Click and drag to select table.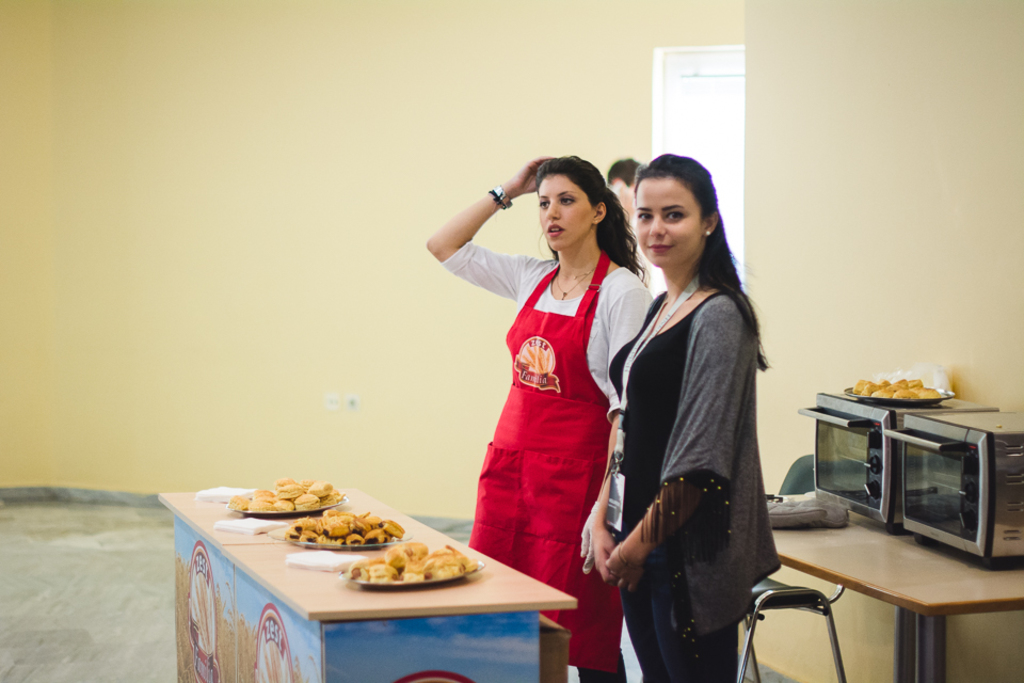
Selection: 775,487,1023,682.
